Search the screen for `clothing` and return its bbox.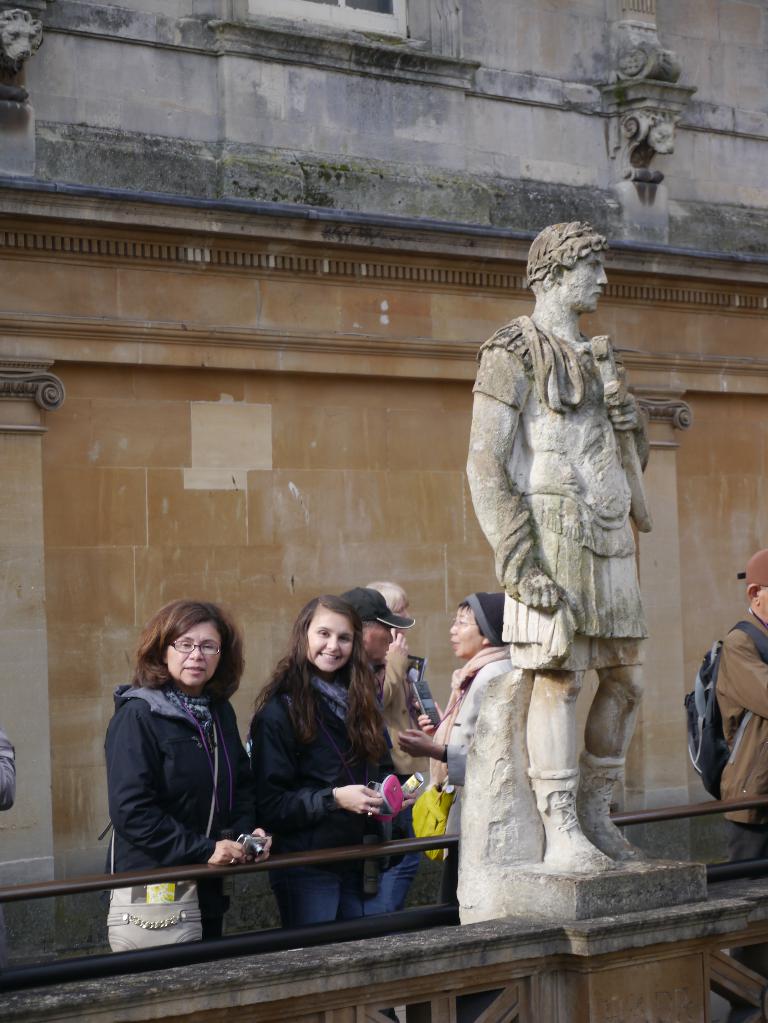
Found: 462:307:634:419.
